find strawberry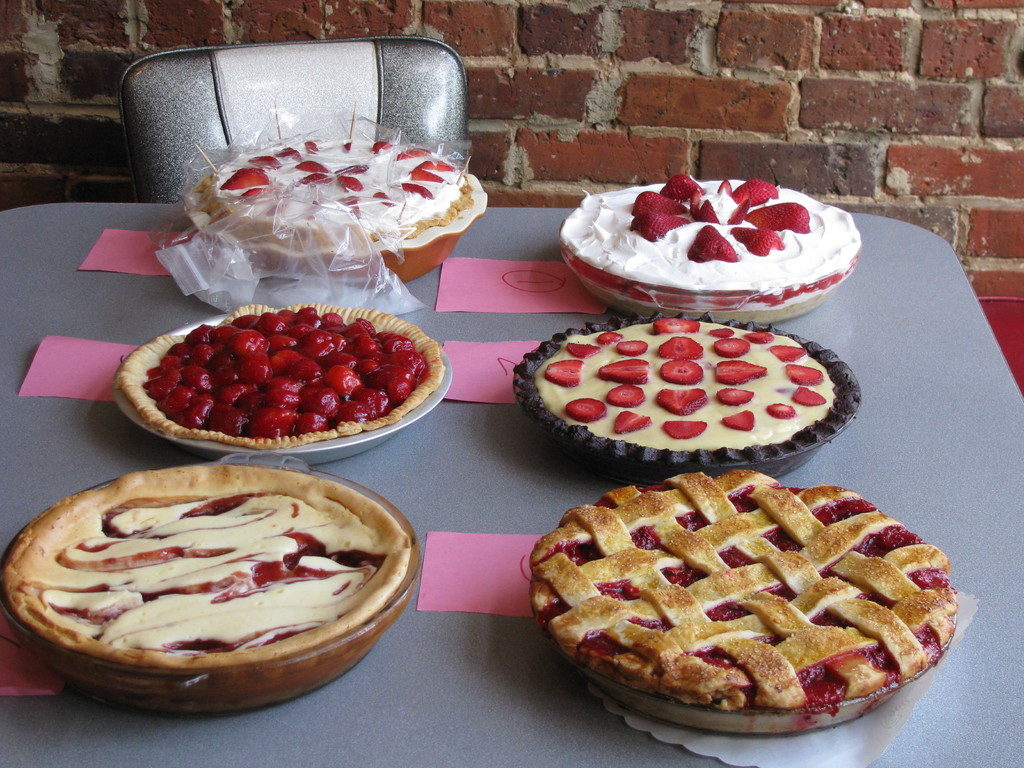
712,328,731,340
